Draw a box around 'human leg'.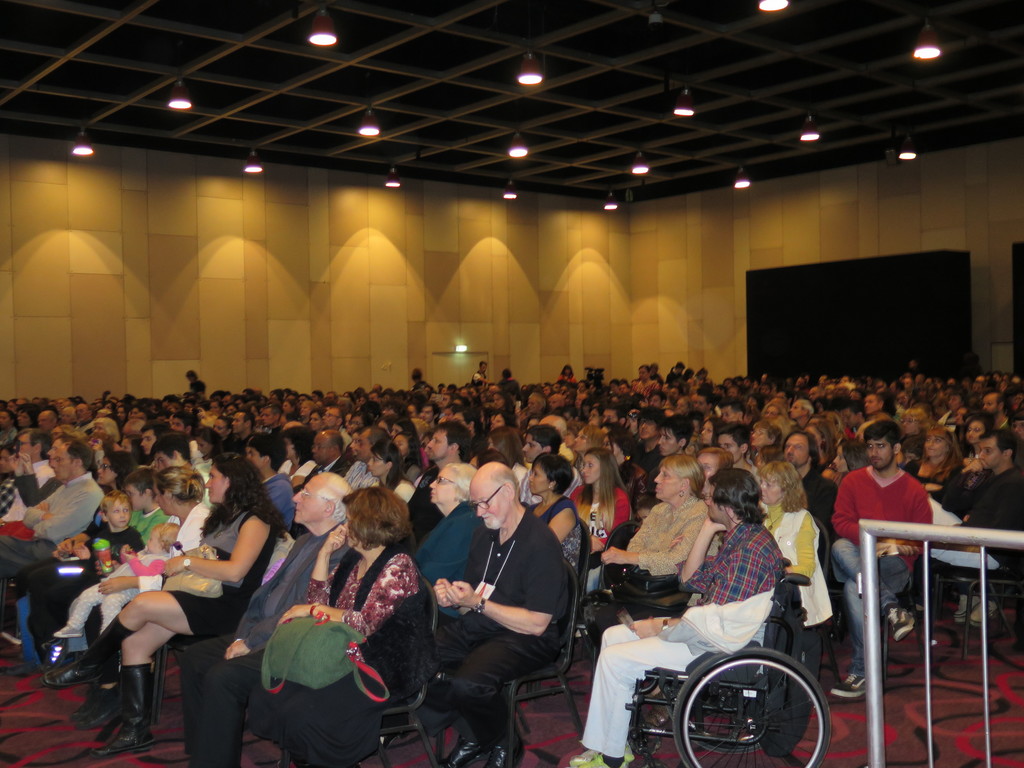
(left=179, top=660, right=252, bottom=760).
